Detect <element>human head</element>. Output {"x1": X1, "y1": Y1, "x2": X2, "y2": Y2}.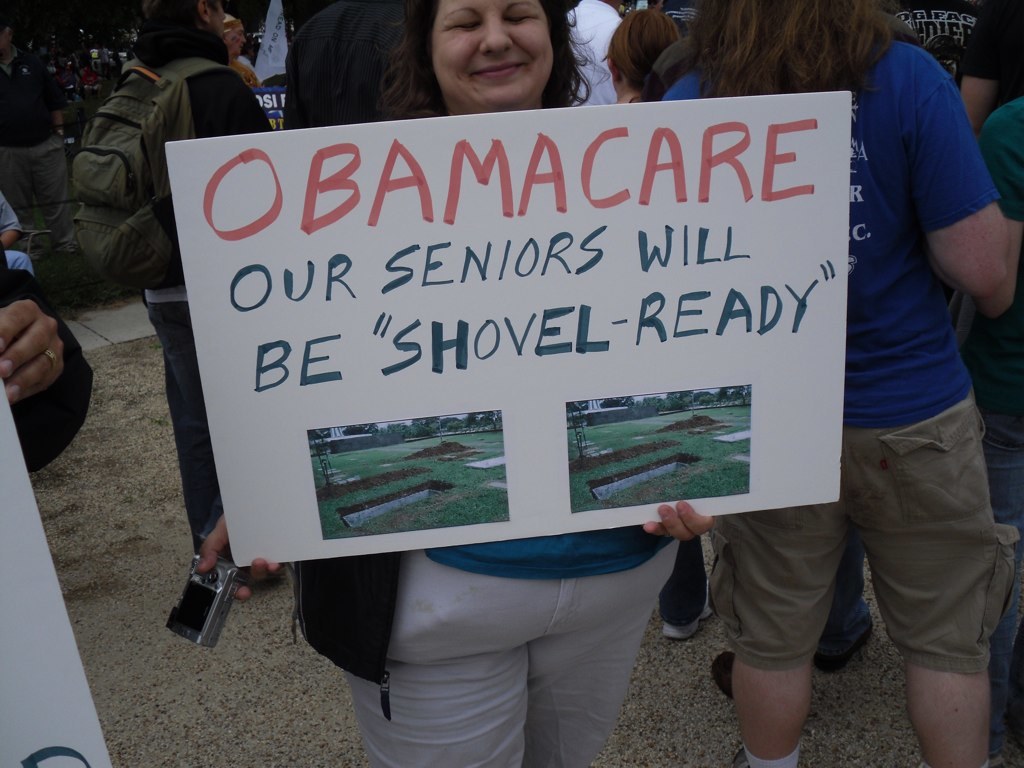
{"x1": 143, "y1": 0, "x2": 227, "y2": 35}.
